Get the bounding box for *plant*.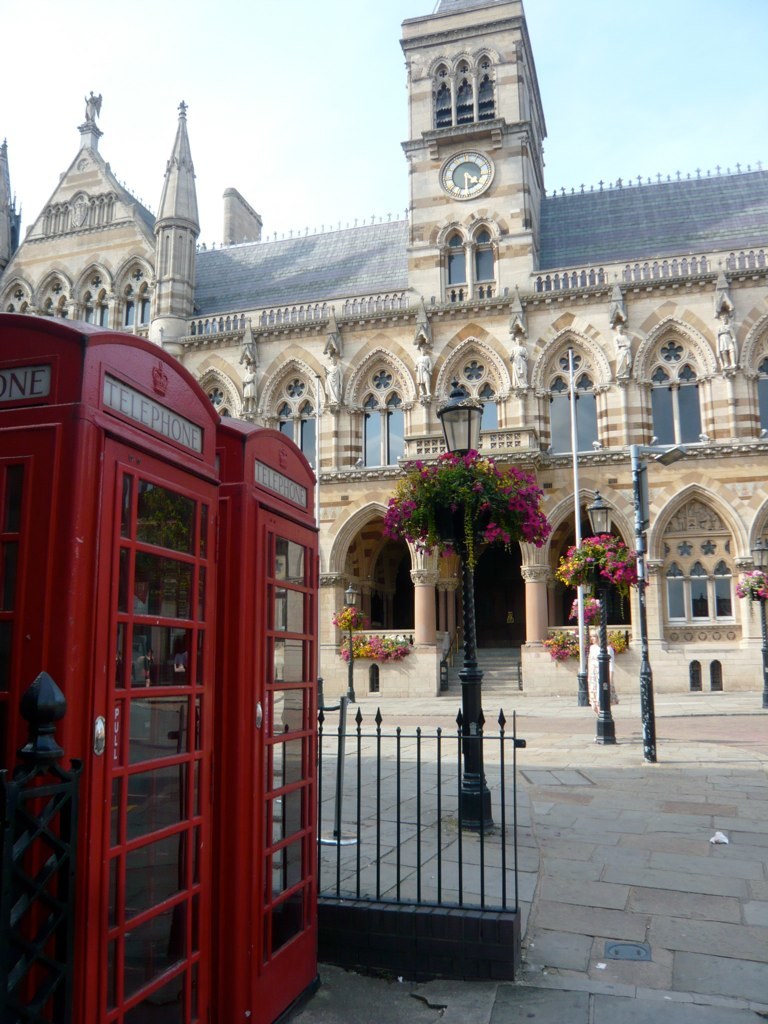
BBox(556, 525, 642, 593).
